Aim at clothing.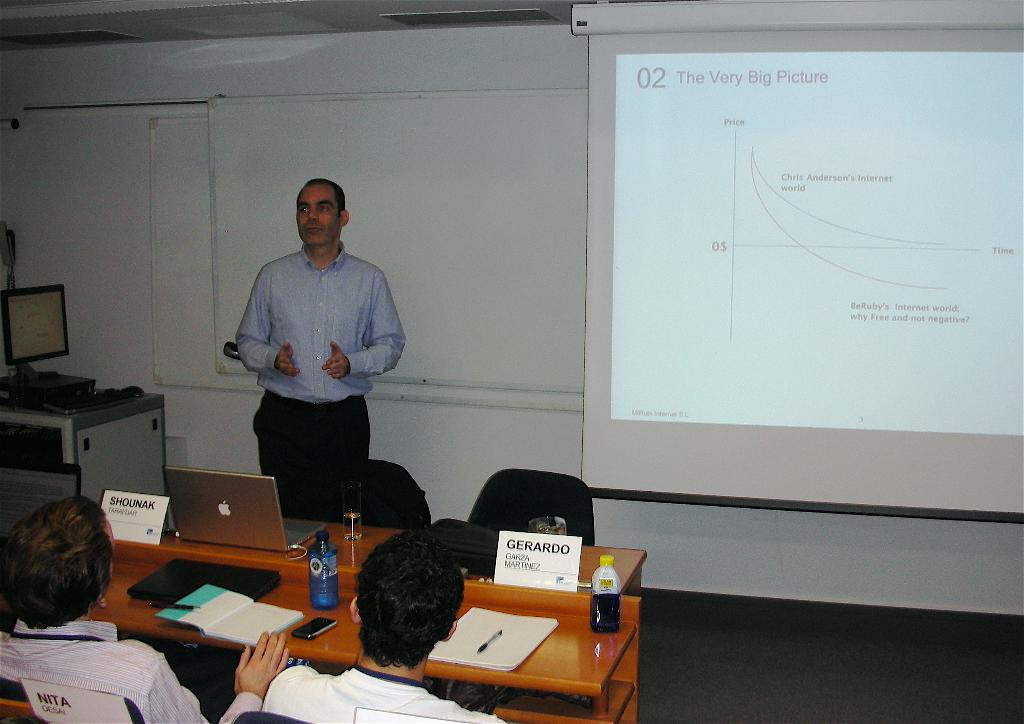
Aimed at crop(225, 219, 401, 520).
